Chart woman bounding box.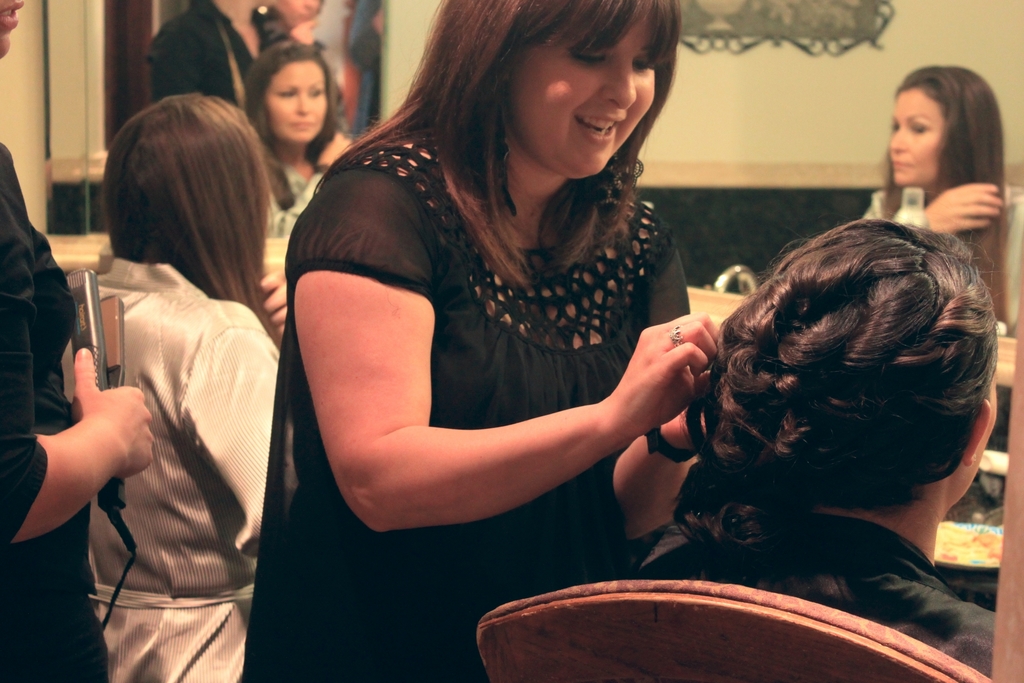
Charted: region(632, 217, 1014, 682).
